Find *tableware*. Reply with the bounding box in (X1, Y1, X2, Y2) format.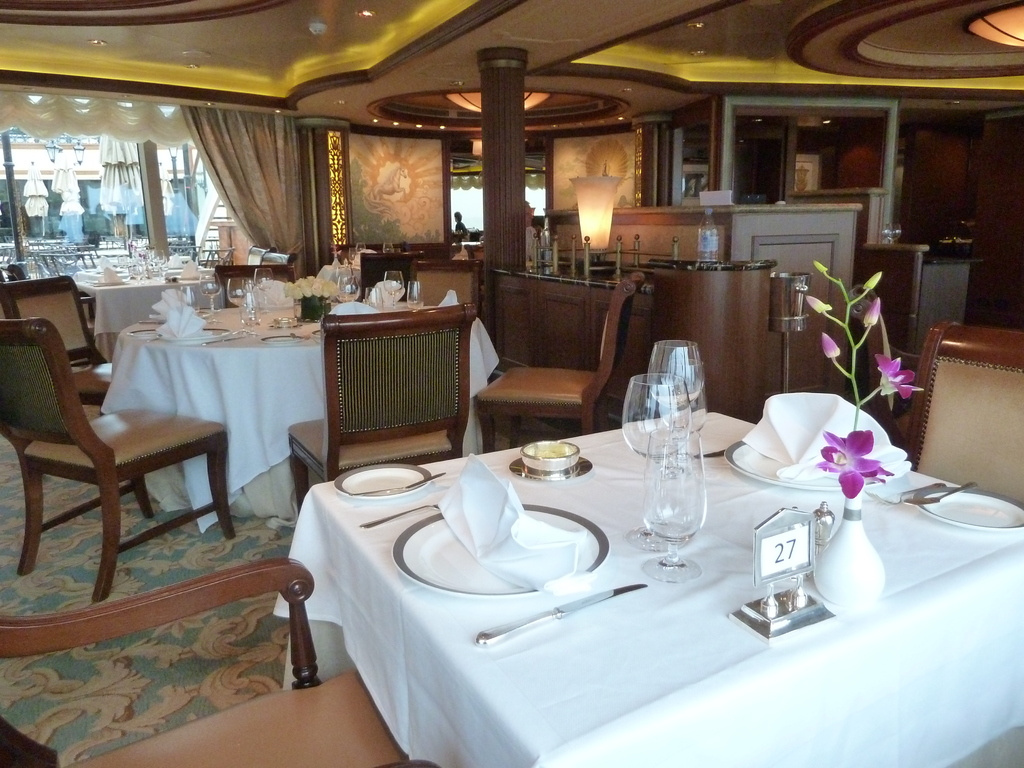
(175, 284, 195, 309).
